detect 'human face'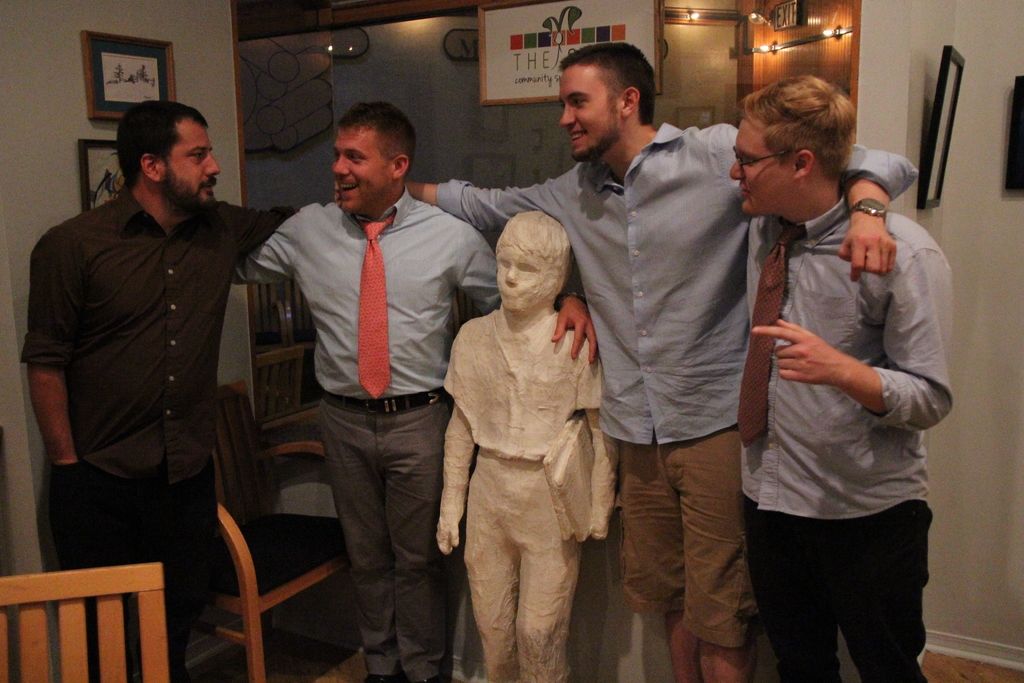
{"x1": 159, "y1": 120, "x2": 220, "y2": 224}
